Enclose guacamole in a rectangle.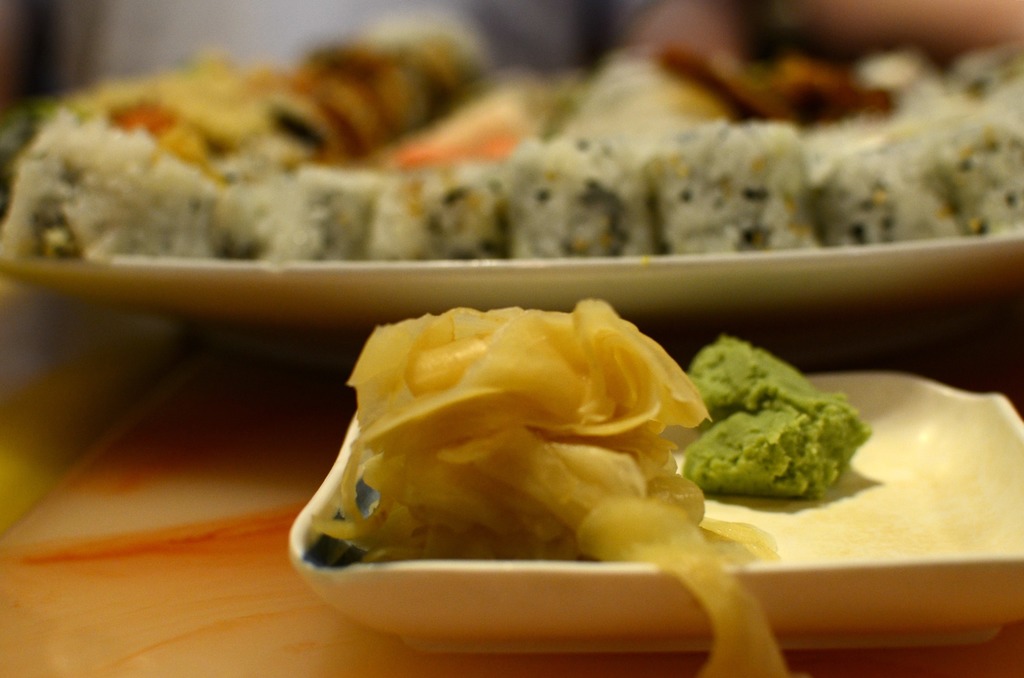
x1=684 y1=329 x2=871 y2=501.
